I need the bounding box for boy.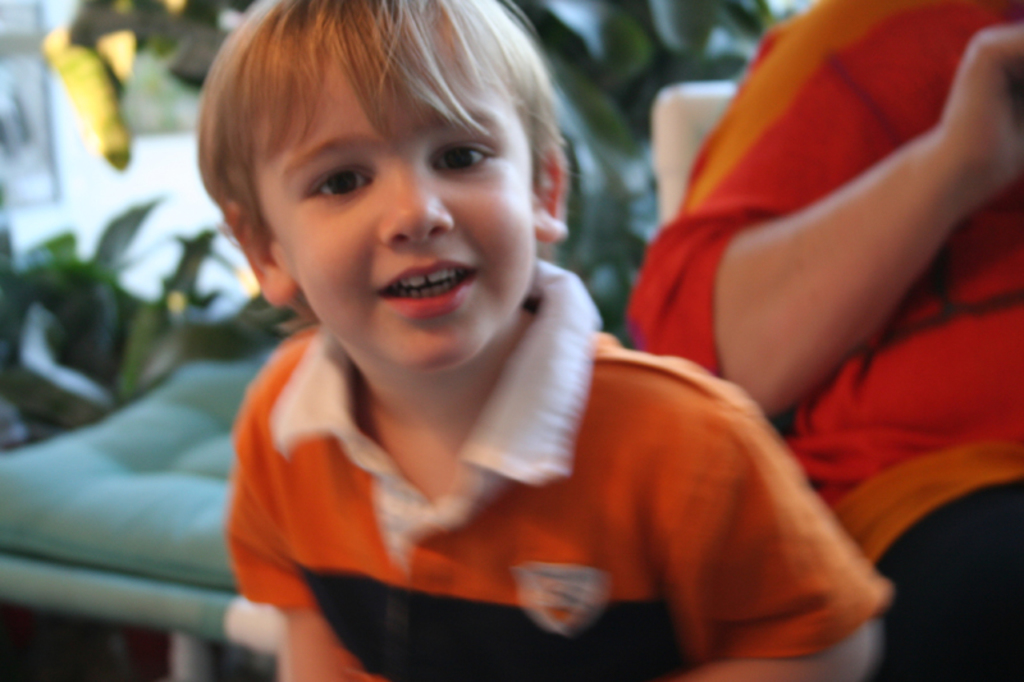
Here it is: {"x1": 180, "y1": 22, "x2": 805, "y2": 662}.
